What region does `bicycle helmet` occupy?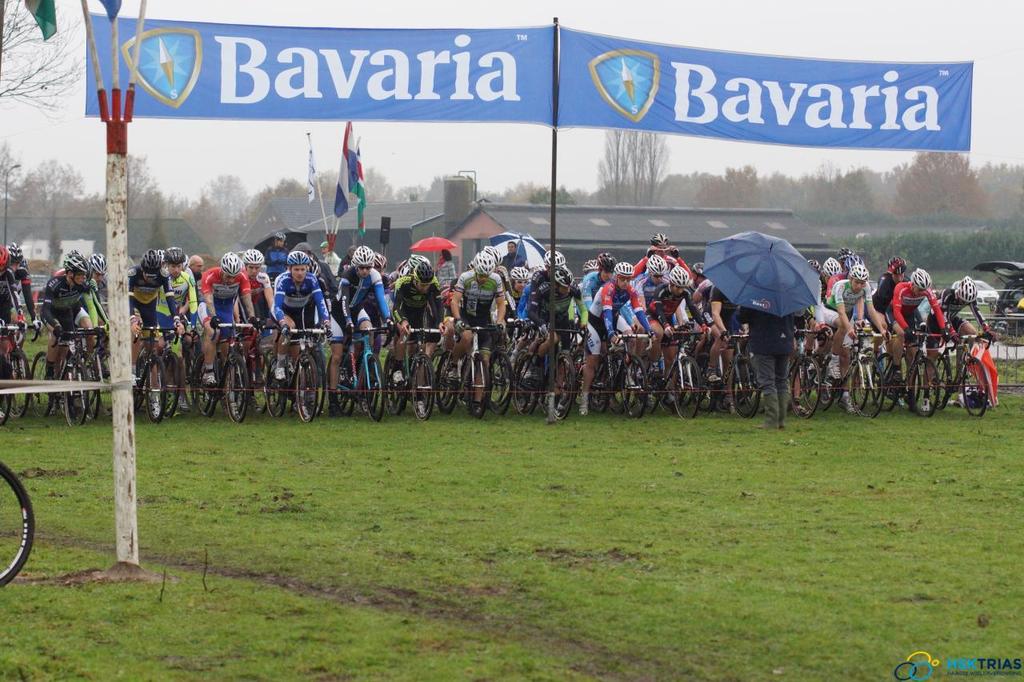
crop(61, 254, 82, 275).
